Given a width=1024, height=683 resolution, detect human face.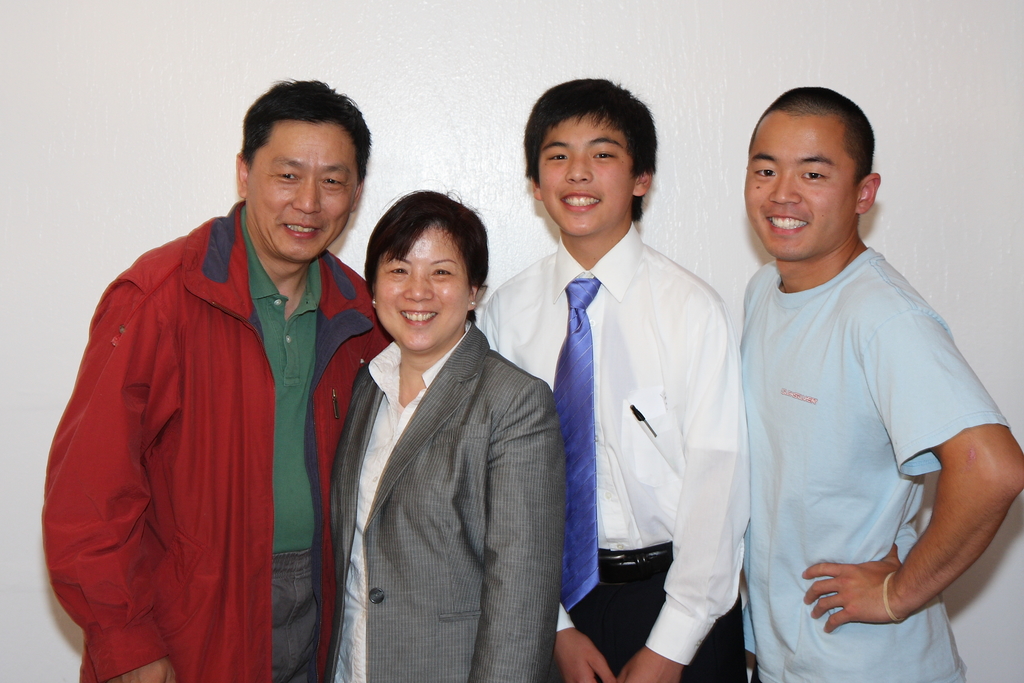
378,224,467,354.
